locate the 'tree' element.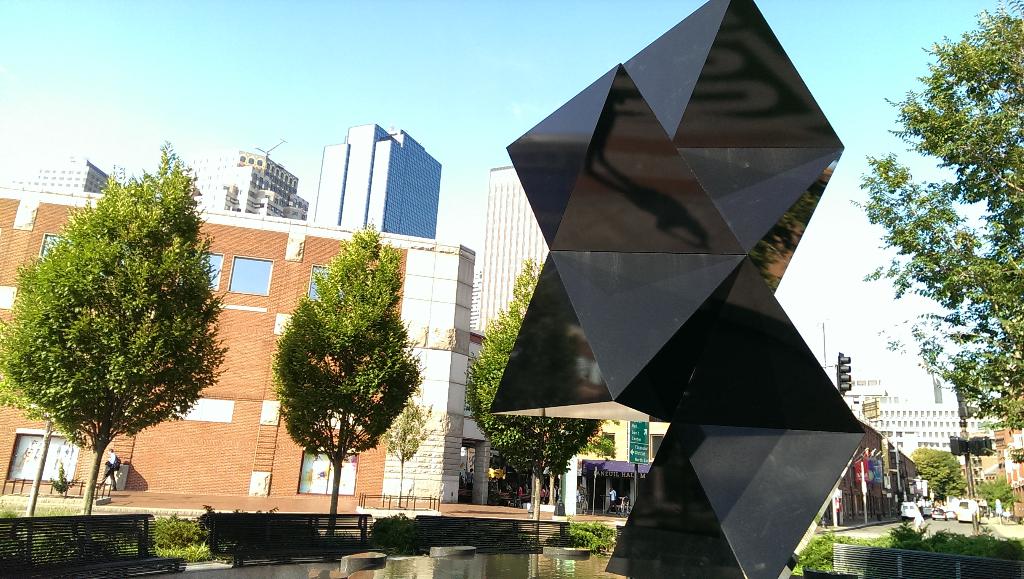
Element bbox: <bbox>911, 448, 969, 502</bbox>.
